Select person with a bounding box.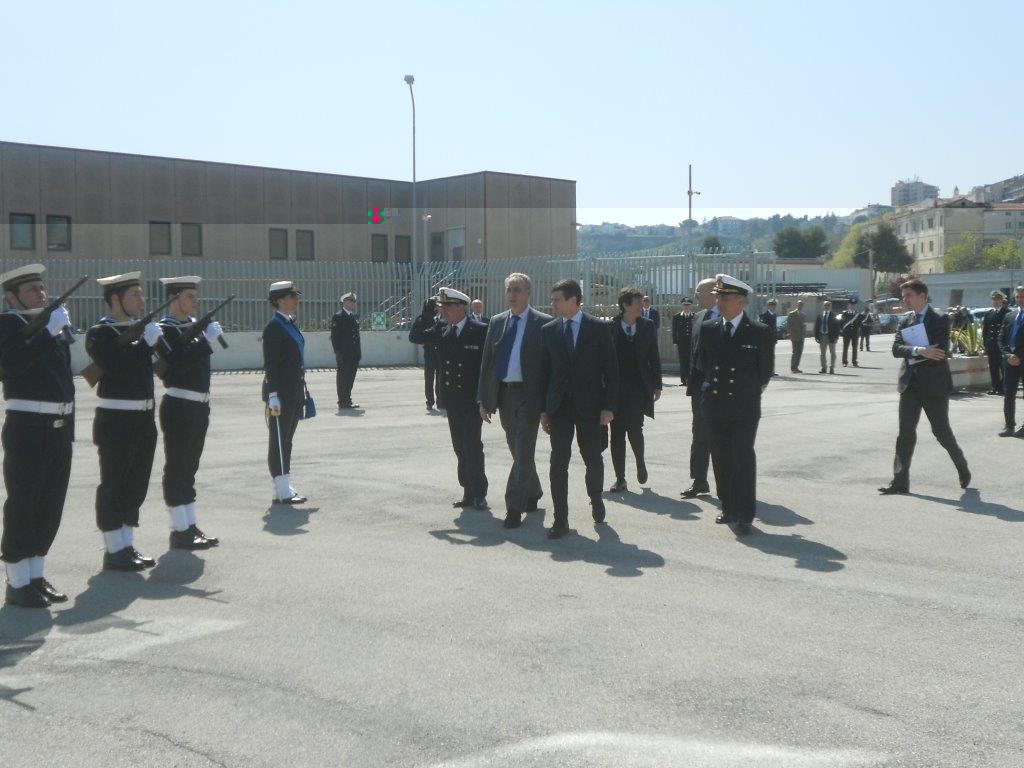
box(241, 270, 311, 529).
